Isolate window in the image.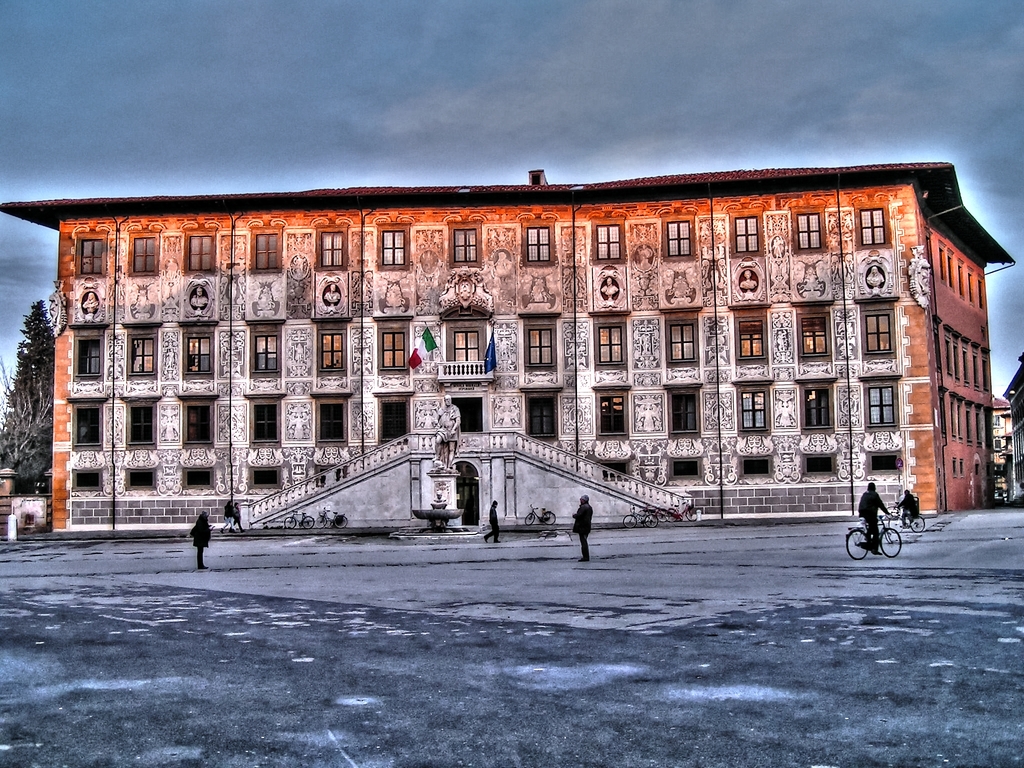
Isolated region: BBox(855, 208, 892, 248).
